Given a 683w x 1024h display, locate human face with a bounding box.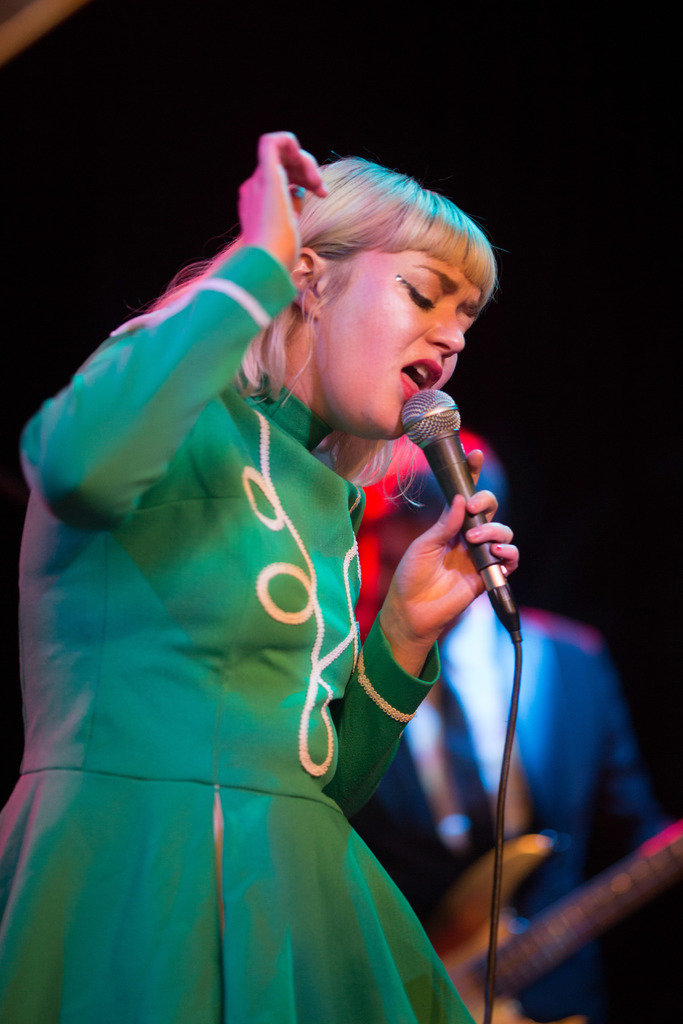
Located: (312, 244, 475, 438).
